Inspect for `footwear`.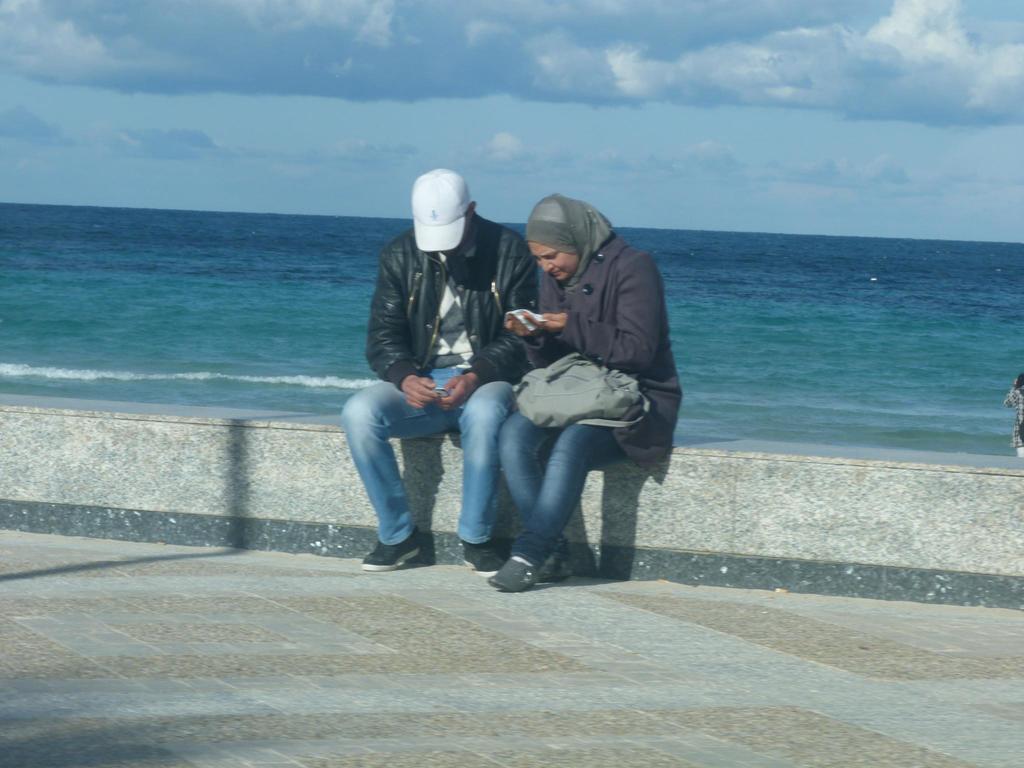
Inspection: box(539, 529, 571, 585).
